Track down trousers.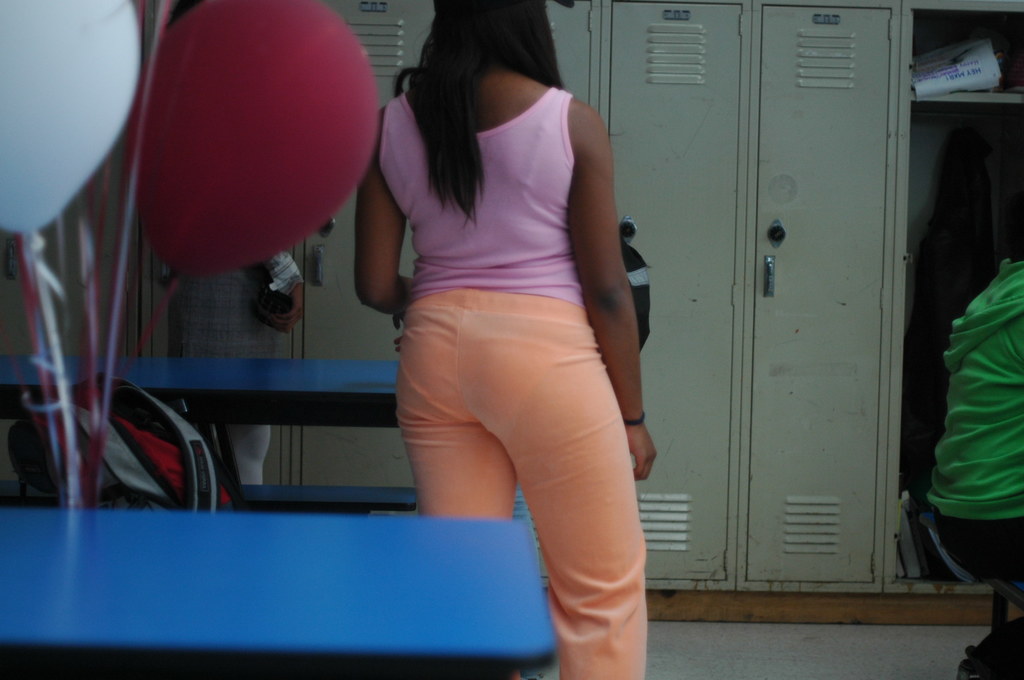
Tracked to l=948, t=516, r=1023, b=676.
